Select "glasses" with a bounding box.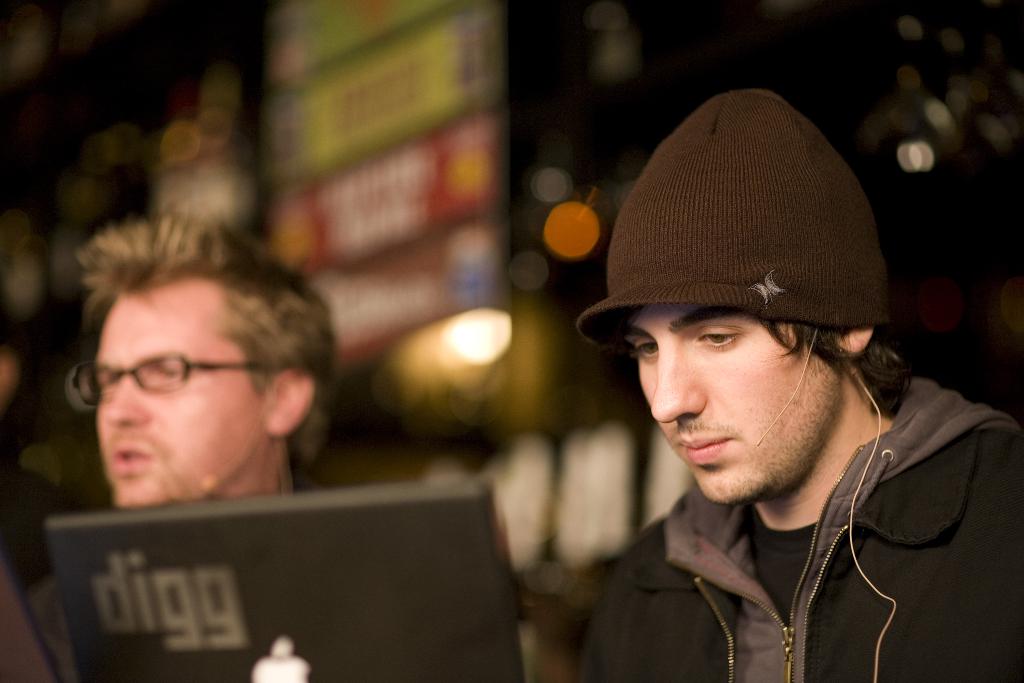
x1=69 y1=350 x2=271 y2=413.
